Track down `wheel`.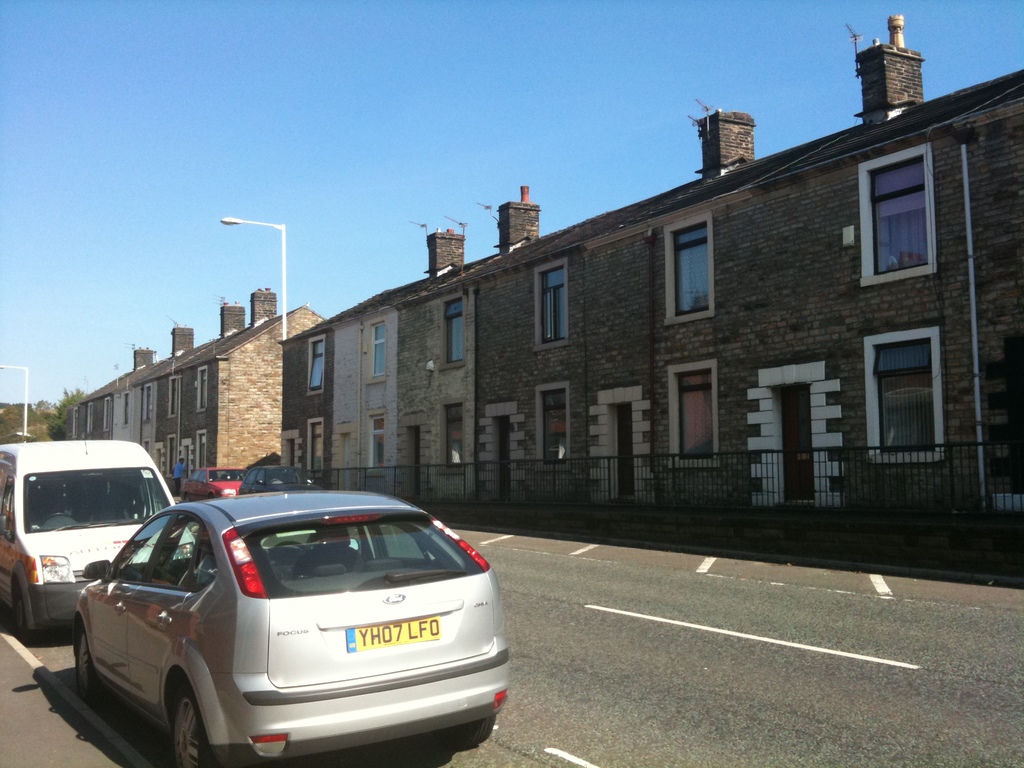
Tracked to bbox=(14, 587, 50, 648).
